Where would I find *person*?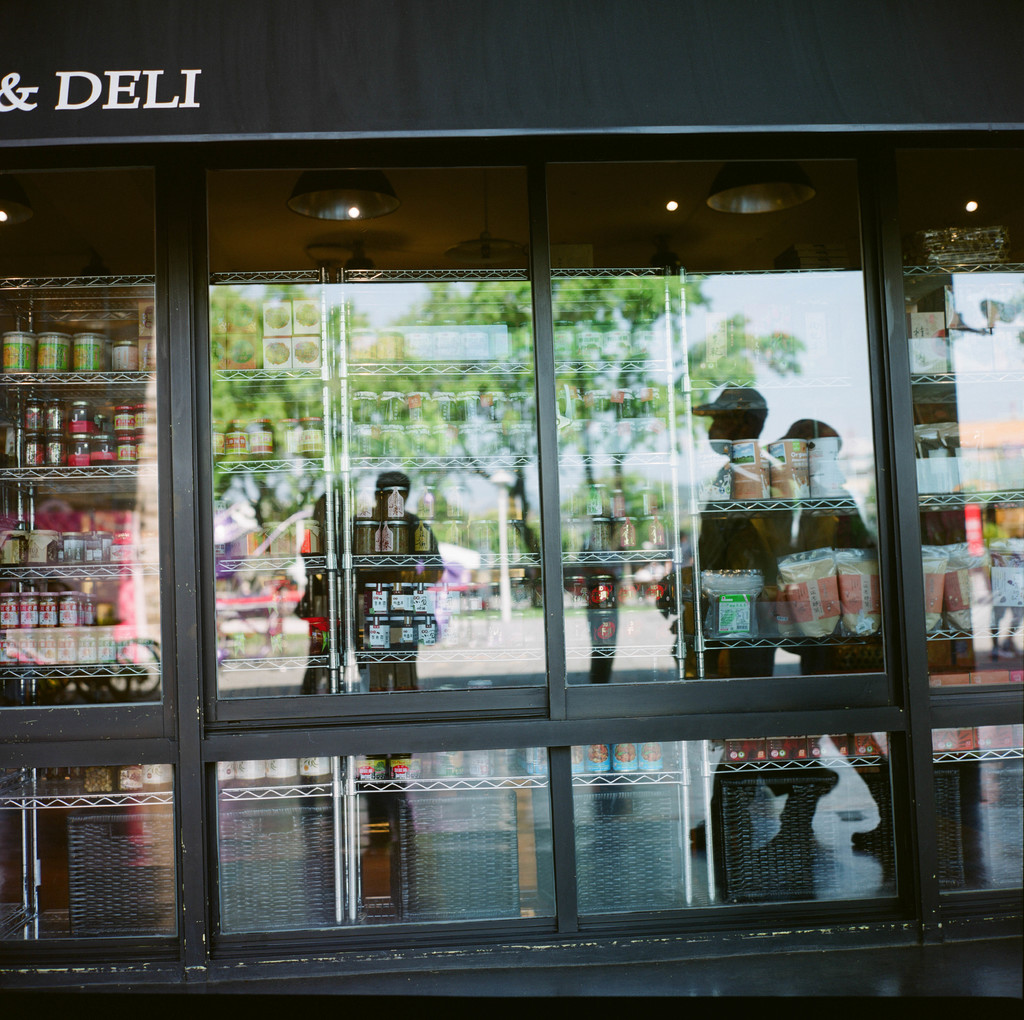
At [765, 430, 888, 857].
